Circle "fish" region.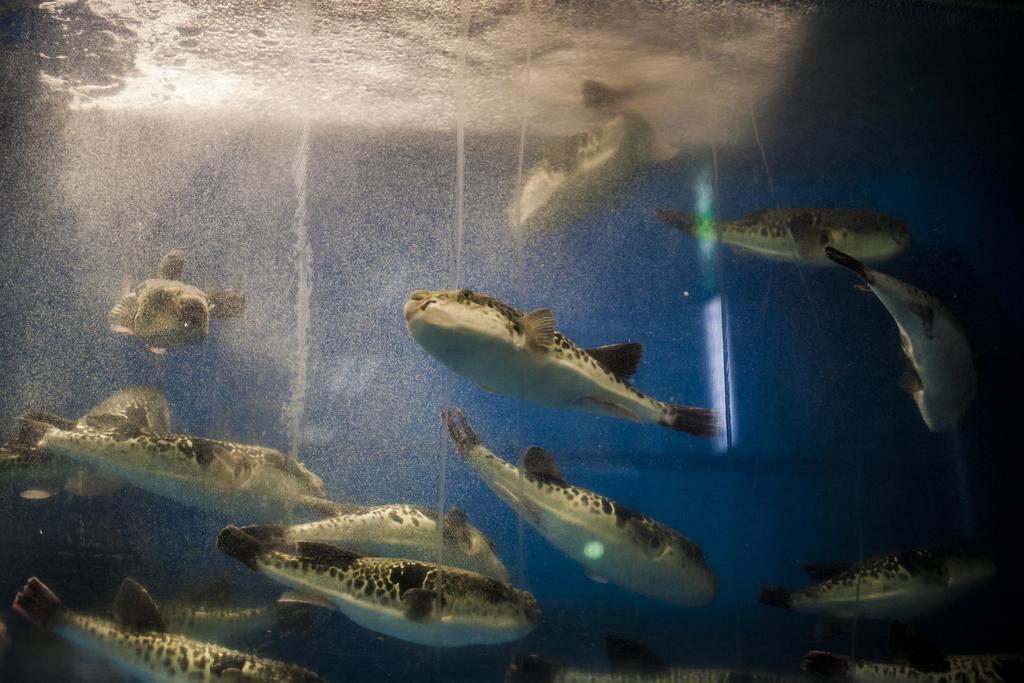
Region: [650, 210, 910, 267].
